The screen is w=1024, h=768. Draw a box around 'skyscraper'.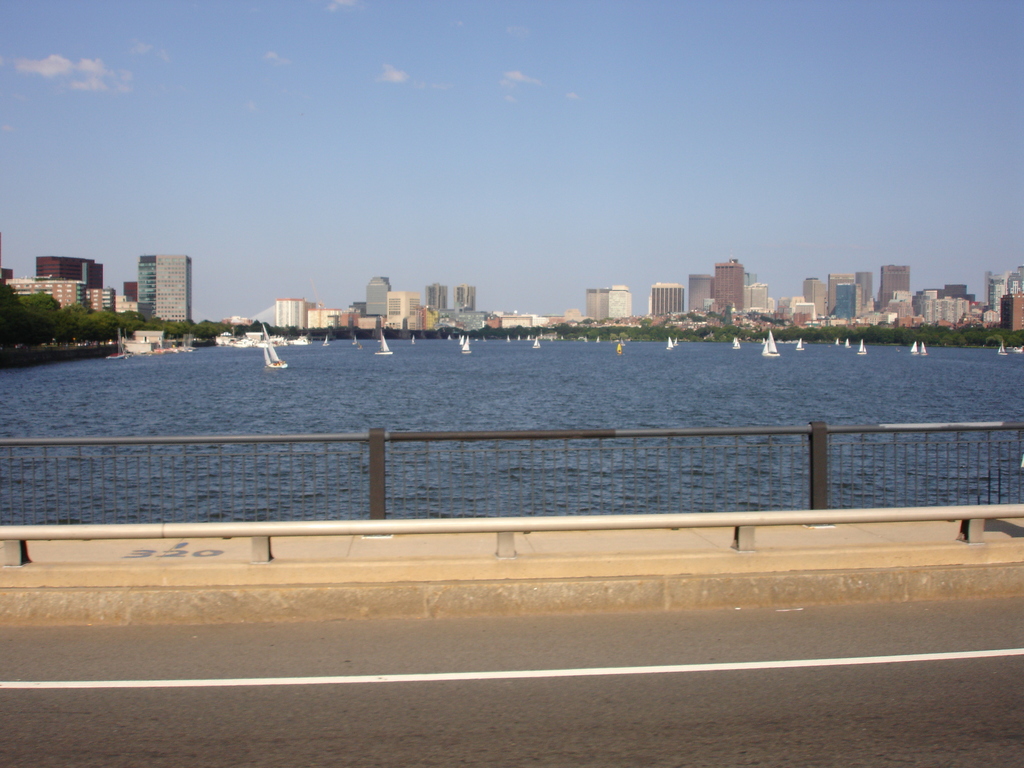
box=[688, 273, 705, 315].
